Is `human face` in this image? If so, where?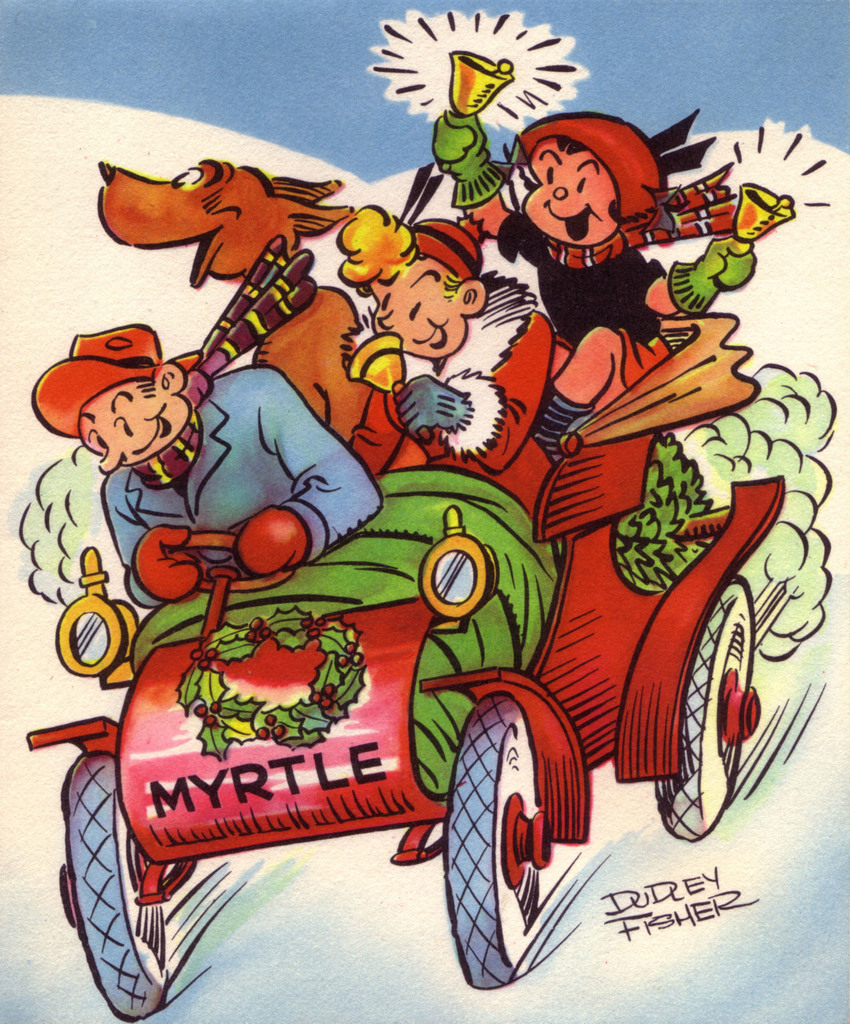
Yes, at 79:378:191:471.
